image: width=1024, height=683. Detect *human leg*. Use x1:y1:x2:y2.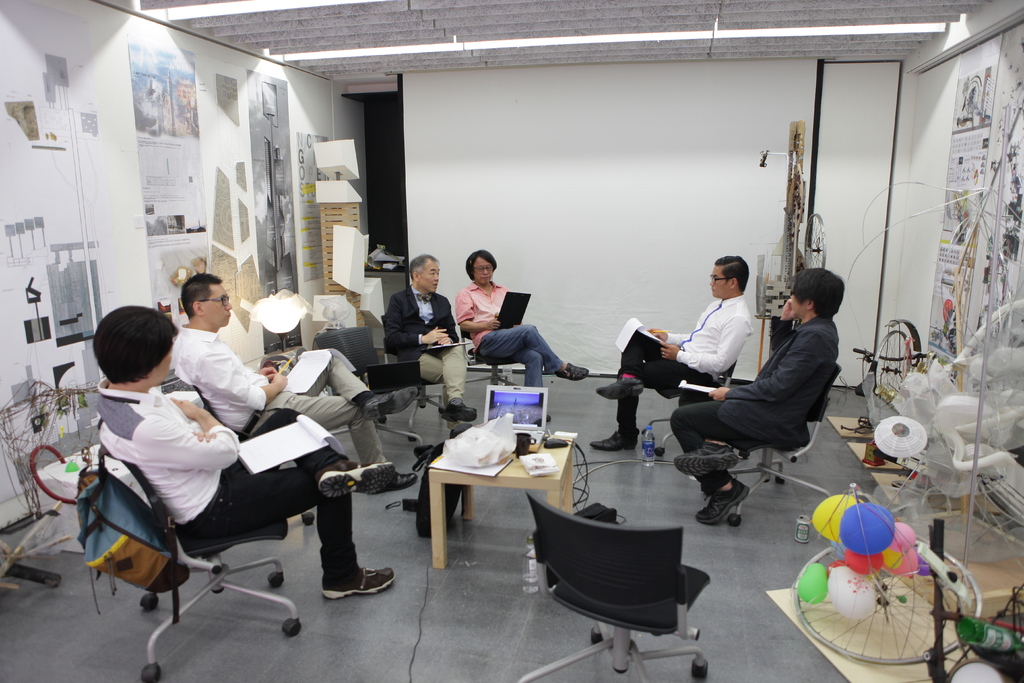
590:357:664:447.
